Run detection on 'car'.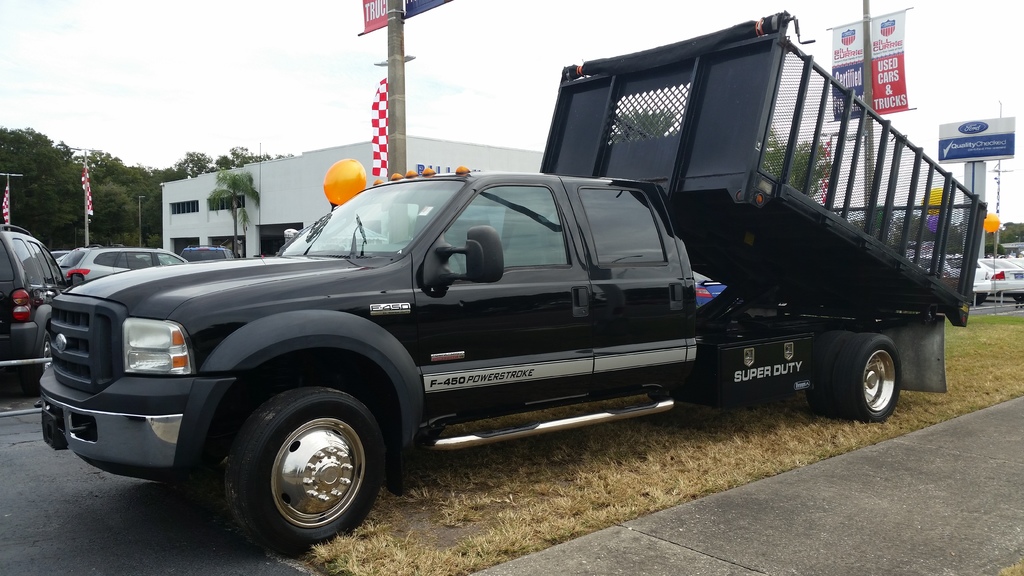
Result: x1=0, y1=225, x2=86, y2=397.
